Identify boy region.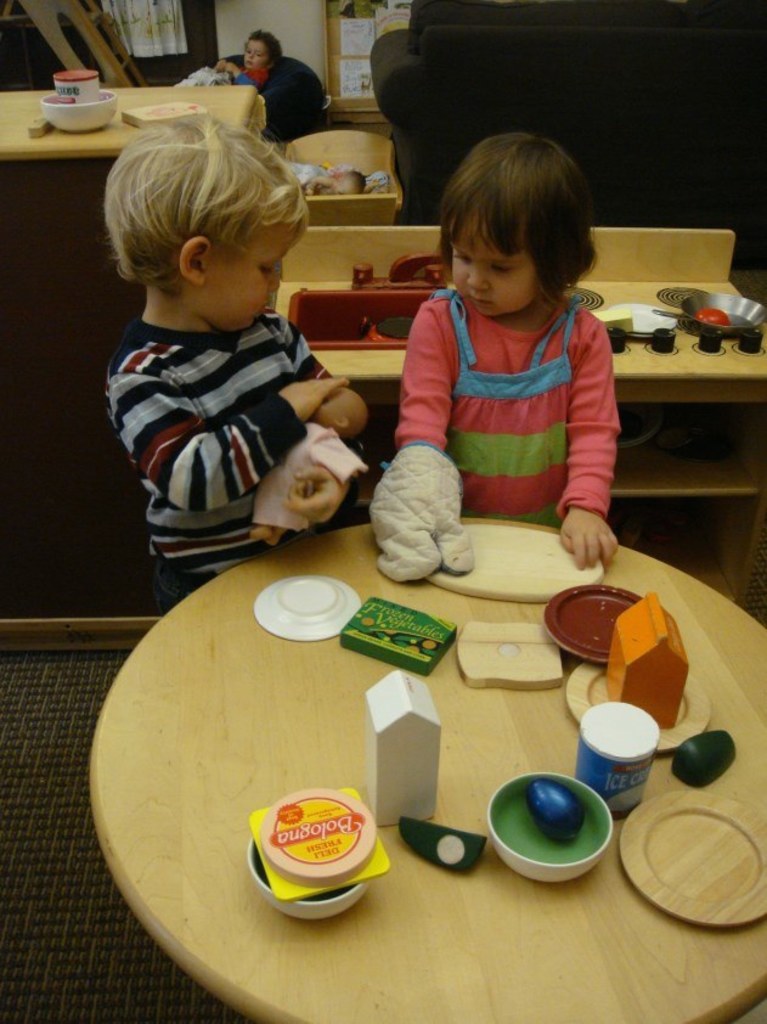
Region: rect(191, 21, 294, 101).
